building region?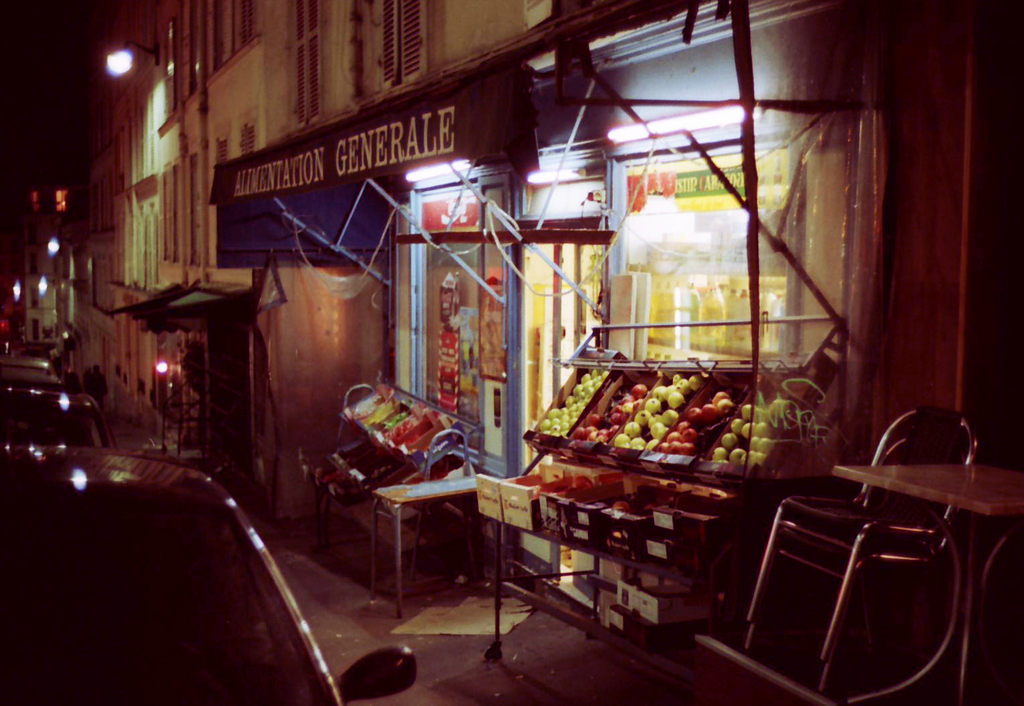
{"left": 99, "top": 0, "right": 1023, "bottom": 689}
